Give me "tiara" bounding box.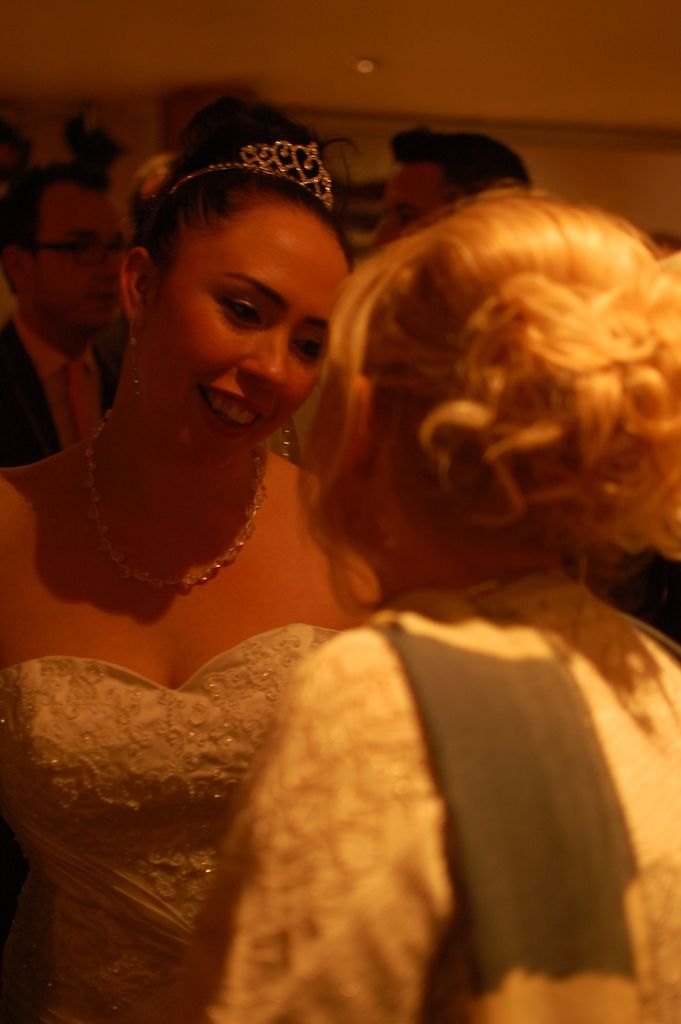
(169,143,334,212).
